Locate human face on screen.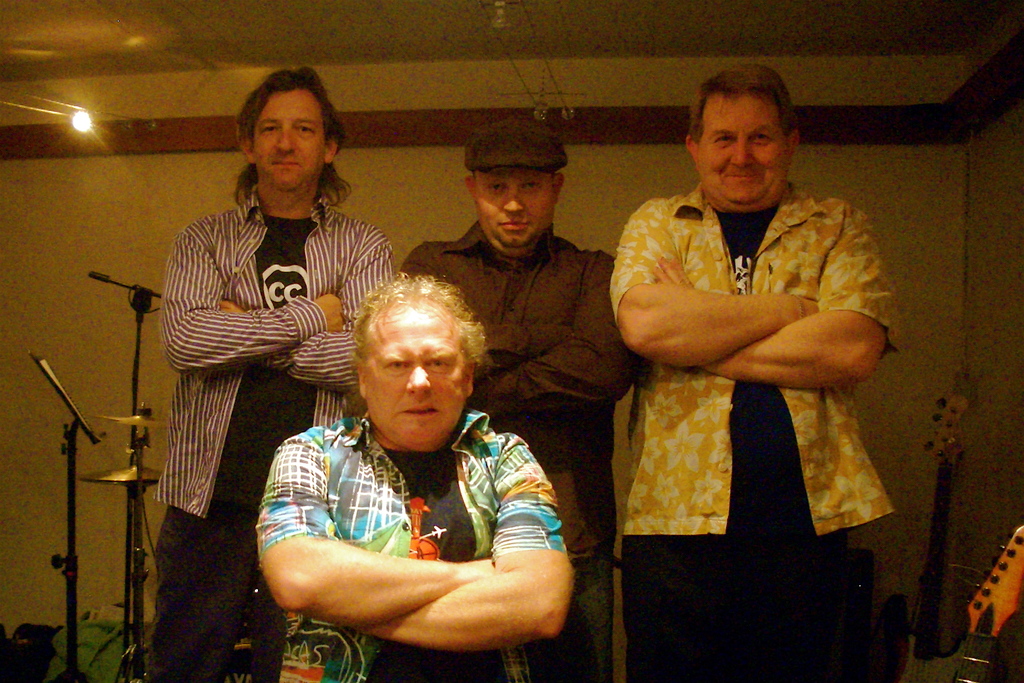
On screen at locate(365, 297, 465, 444).
